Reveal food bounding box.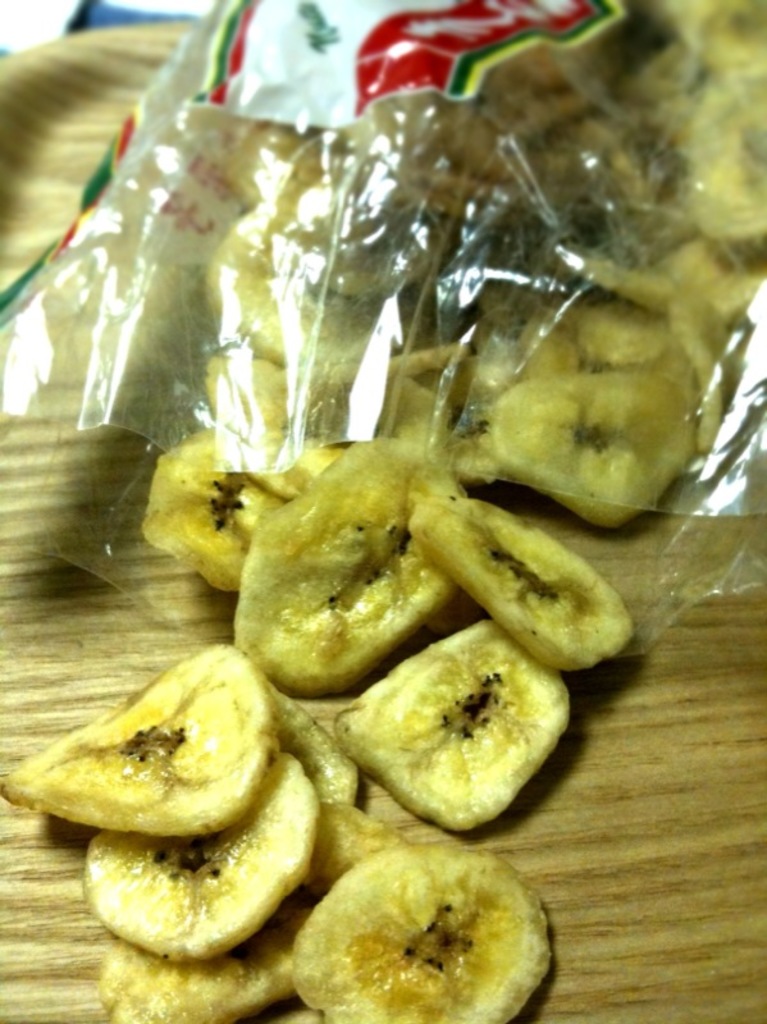
Revealed: (left=33, top=37, right=730, bottom=913).
